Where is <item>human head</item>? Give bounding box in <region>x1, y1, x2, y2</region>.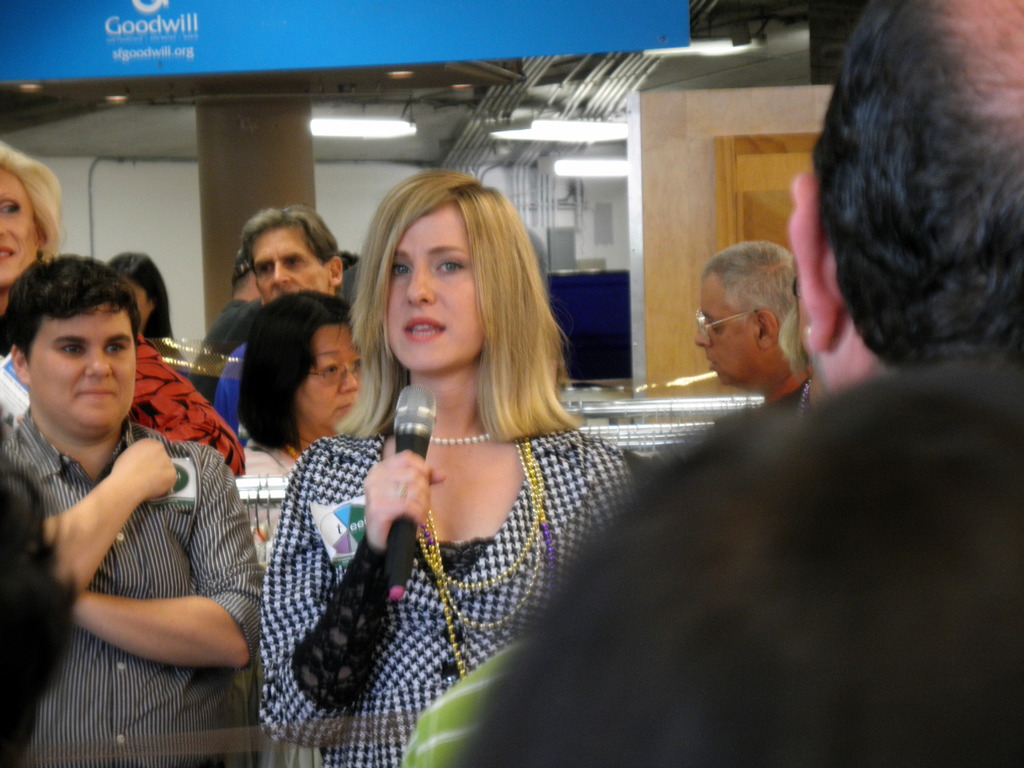
<region>242, 209, 344, 306</region>.
